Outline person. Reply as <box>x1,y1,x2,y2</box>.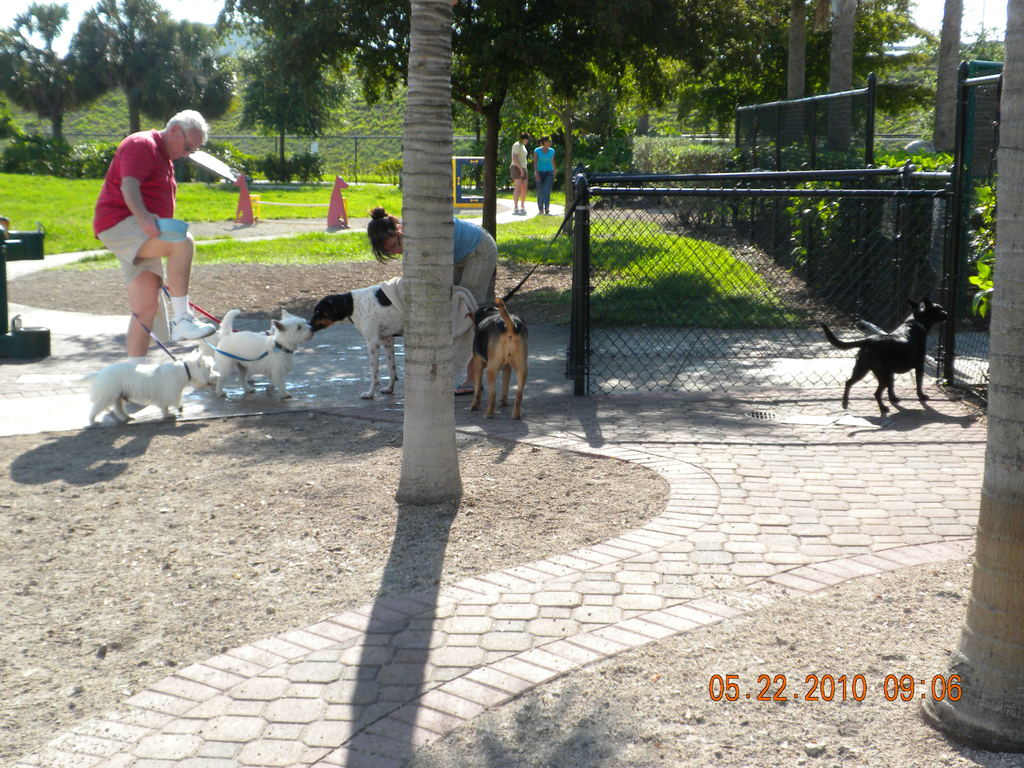
<box>509,132,532,212</box>.
